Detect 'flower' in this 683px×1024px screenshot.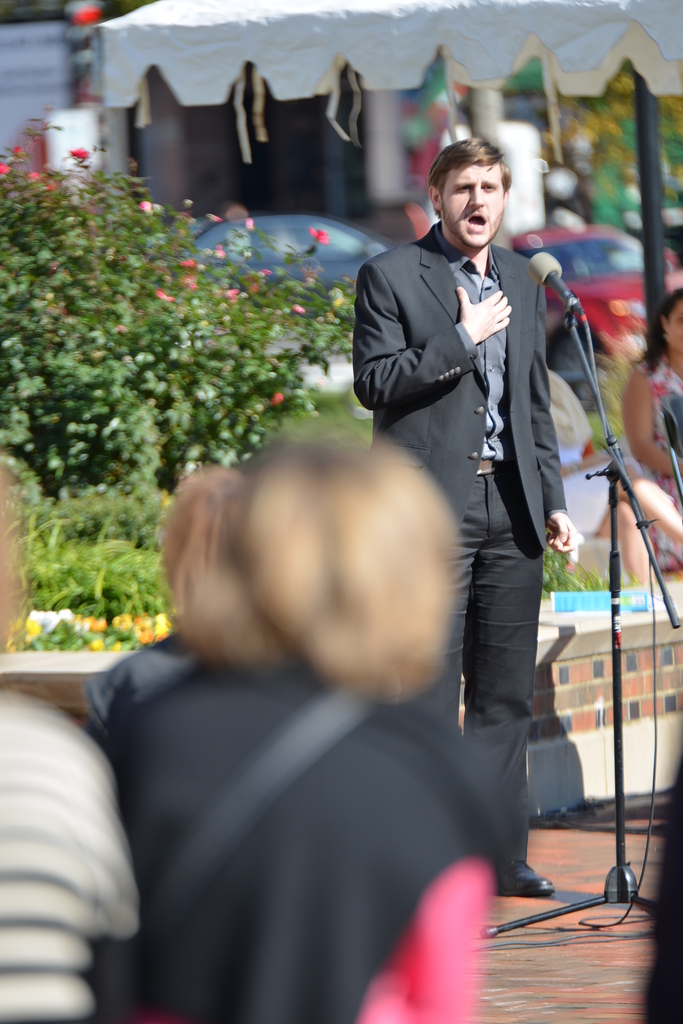
Detection: crop(218, 244, 231, 261).
